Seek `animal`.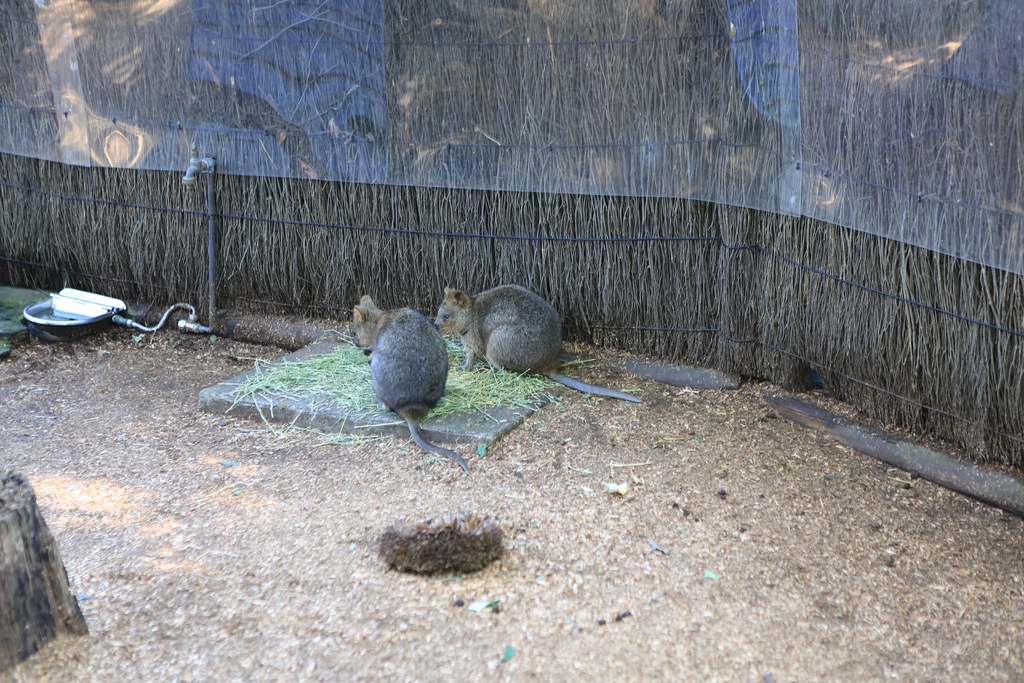
431:283:643:404.
